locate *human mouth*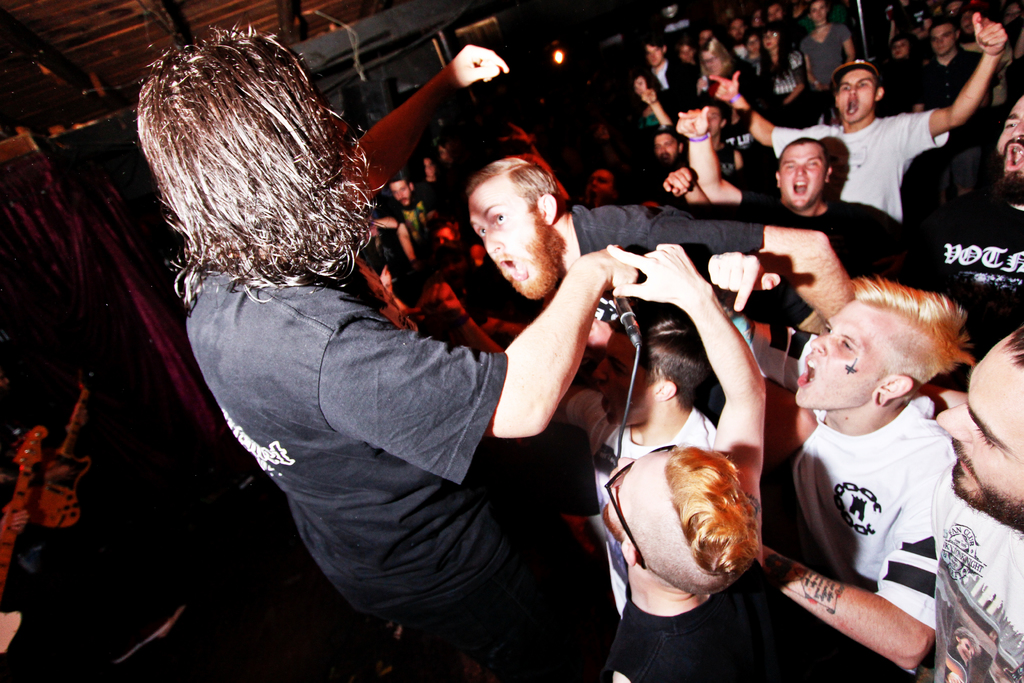
846, 97, 860, 117
